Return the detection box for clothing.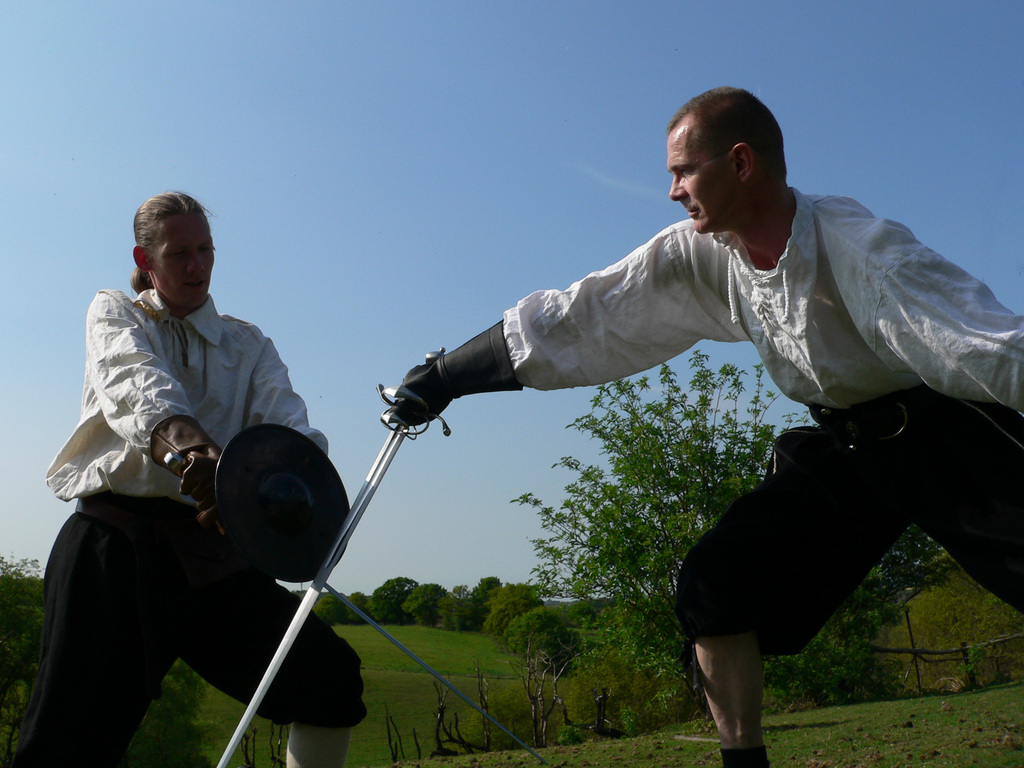
pyautogui.locateOnScreen(8, 287, 388, 767).
